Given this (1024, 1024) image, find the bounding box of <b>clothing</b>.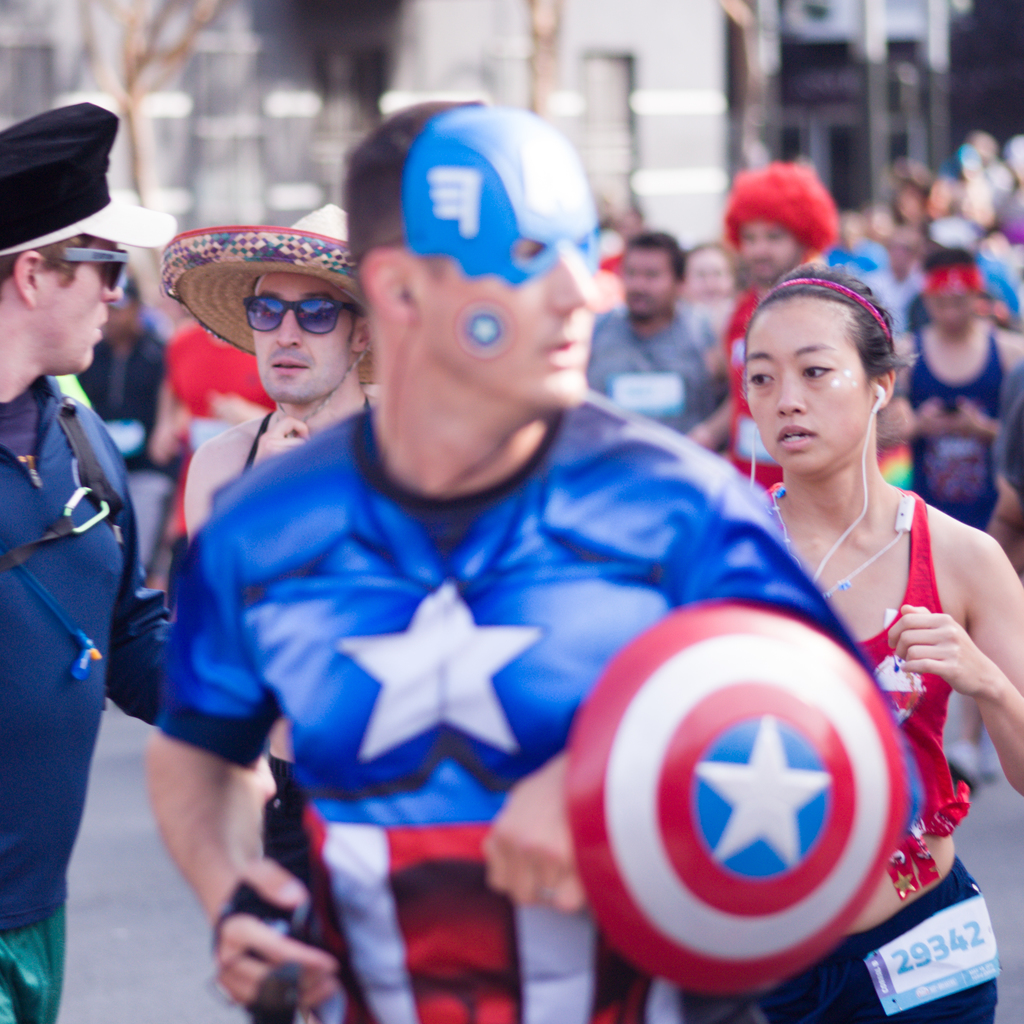
x1=161 y1=199 x2=392 y2=1023.
